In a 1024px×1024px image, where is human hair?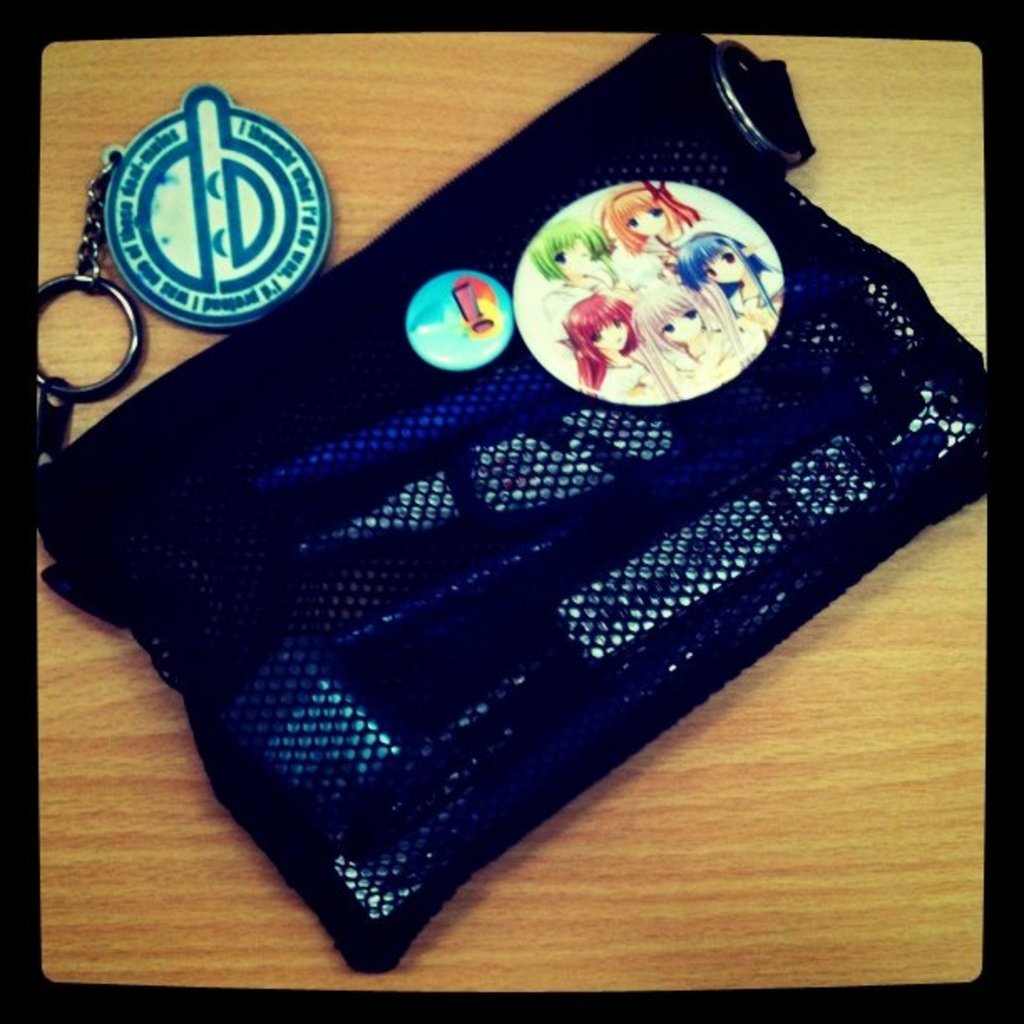
(592,177,709,258).
